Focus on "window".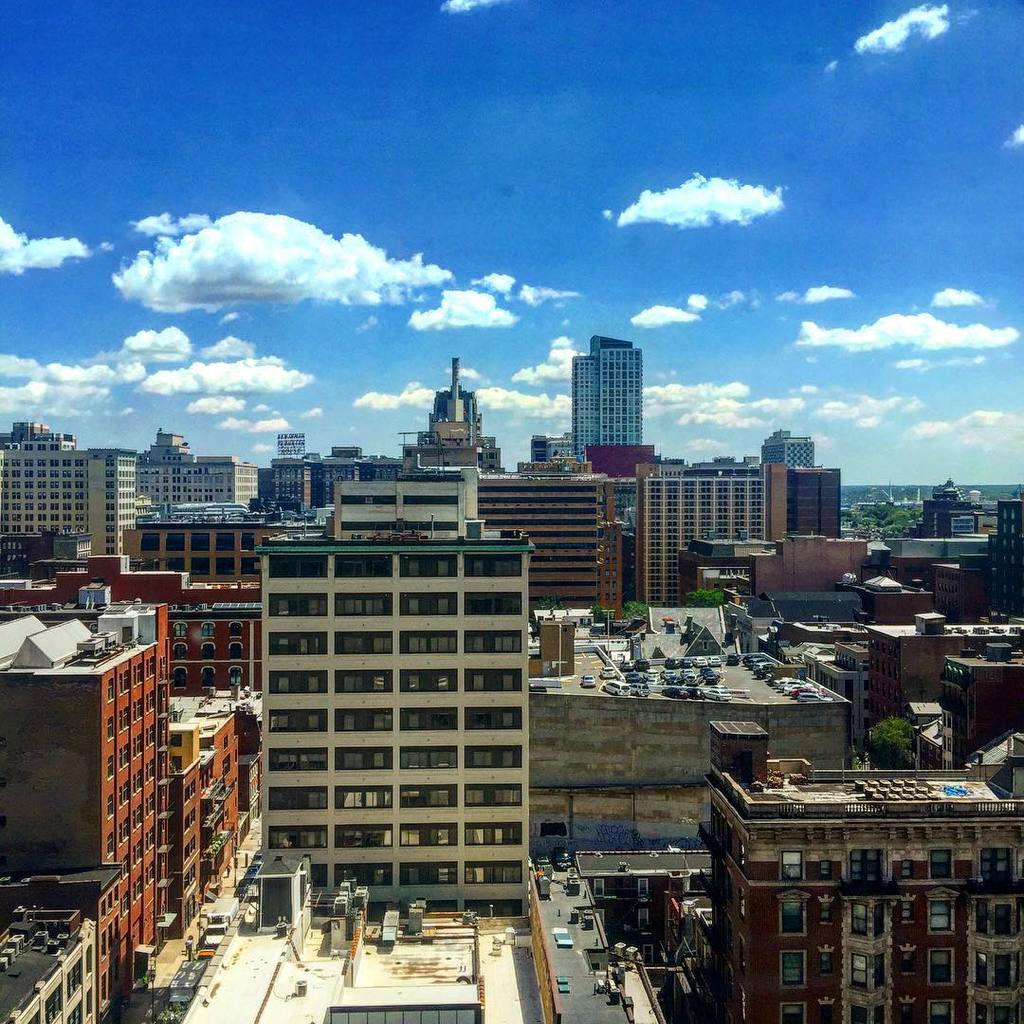
Focused at 220, 753, 234, 774.
